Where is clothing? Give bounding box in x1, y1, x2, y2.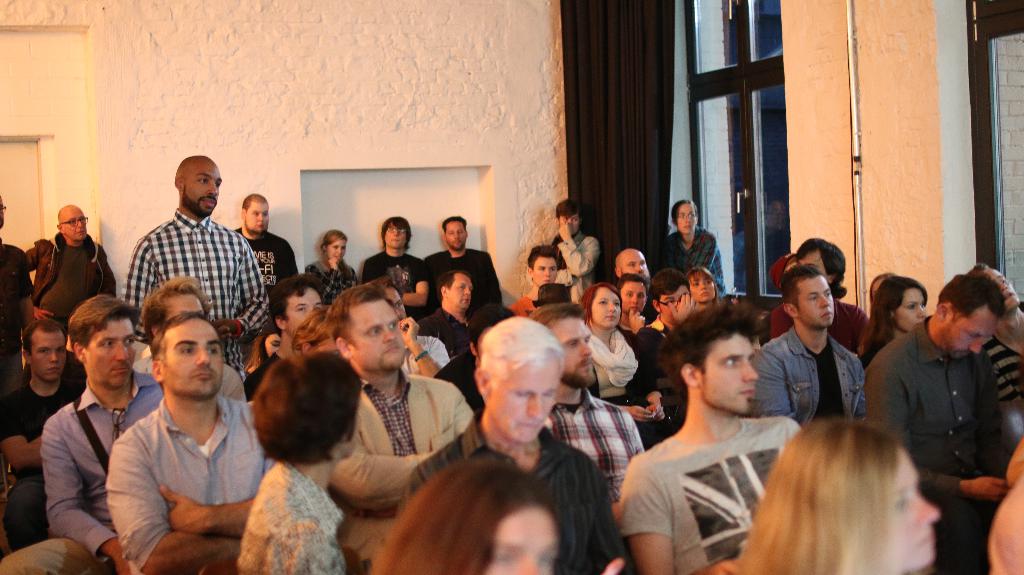
0, 387, 162, 570.
